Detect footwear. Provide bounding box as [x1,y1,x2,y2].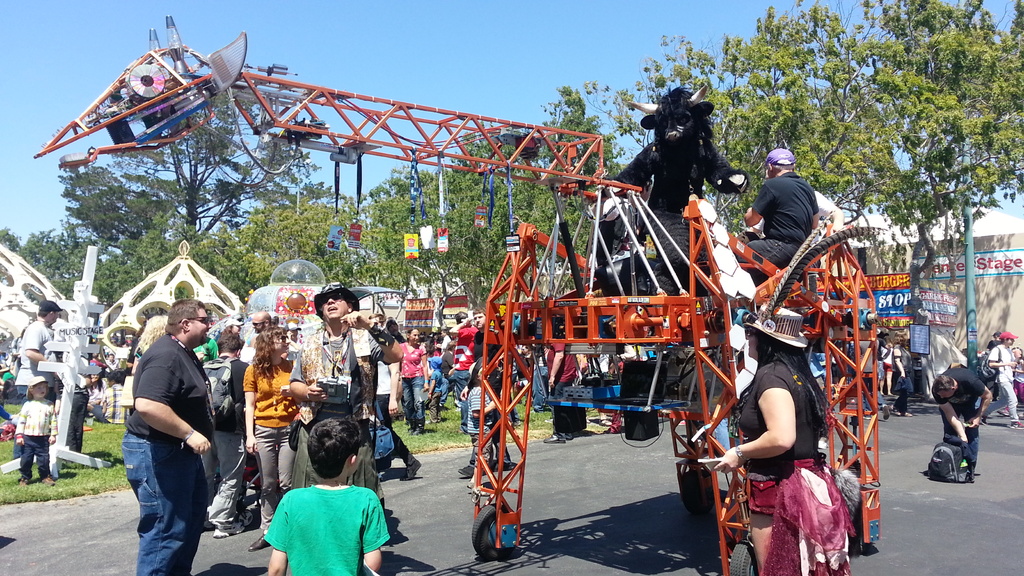
[891,408,904,417].
